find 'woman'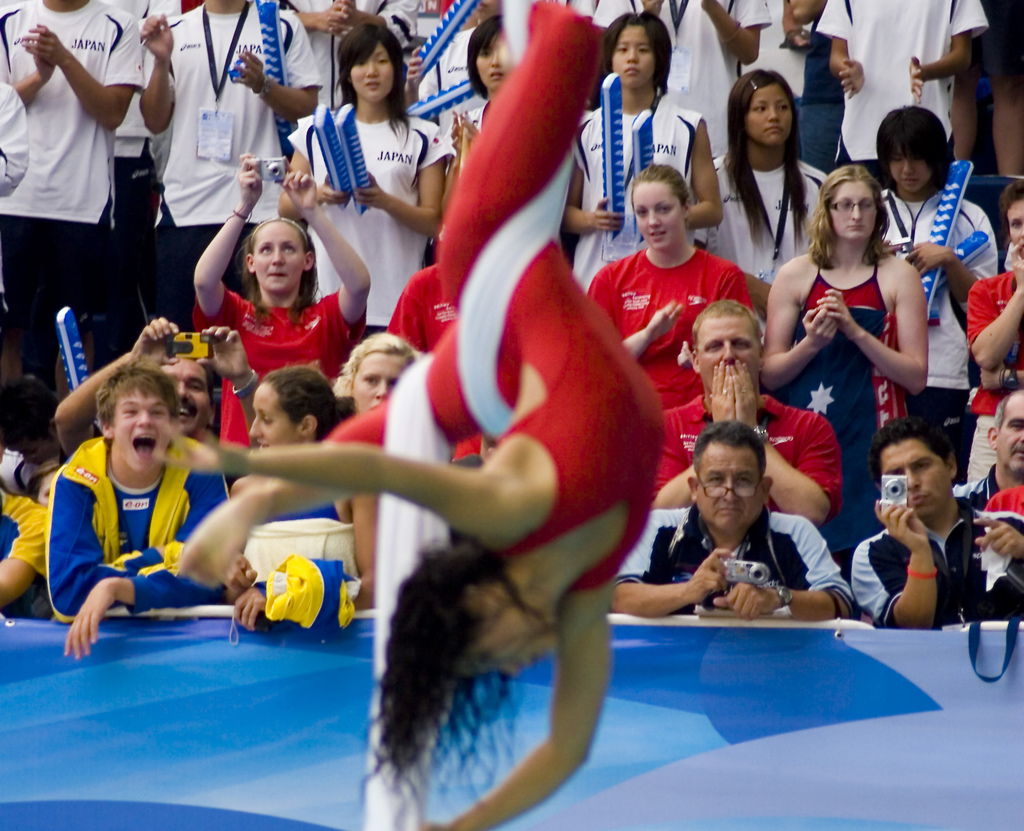
(718,70,832,289)
